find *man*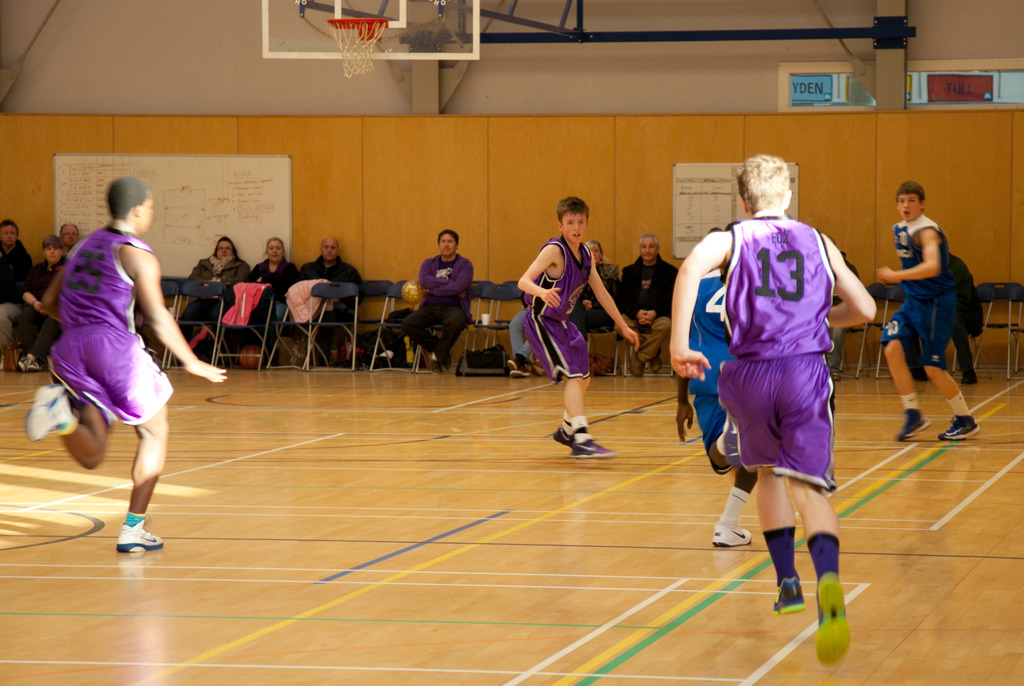
box=[294, 240, 361, 370]
